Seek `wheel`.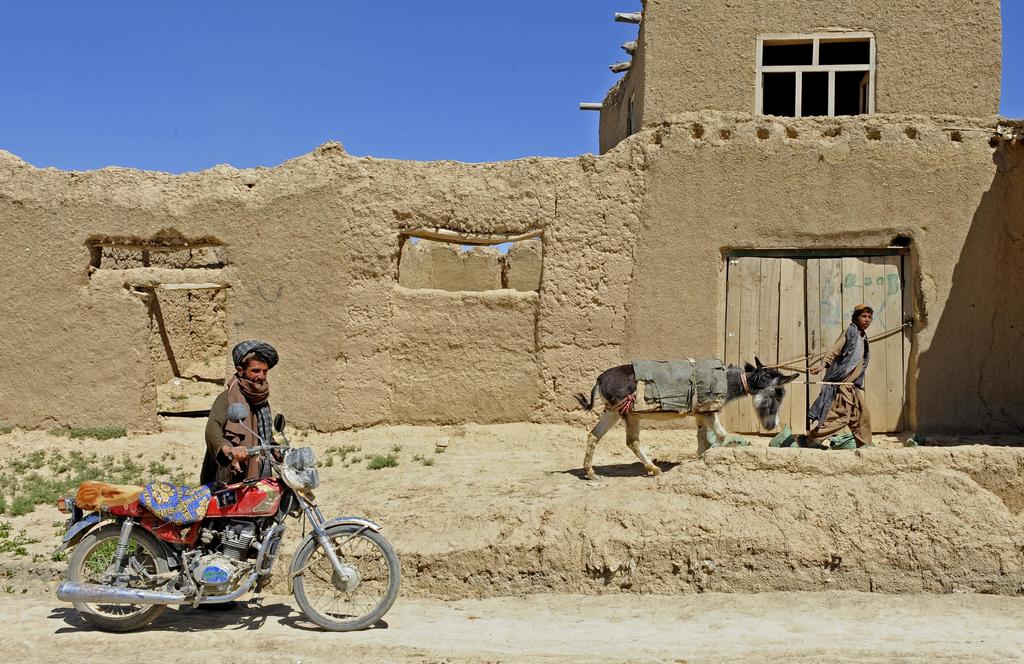
box(68, 522, 170, 632).
